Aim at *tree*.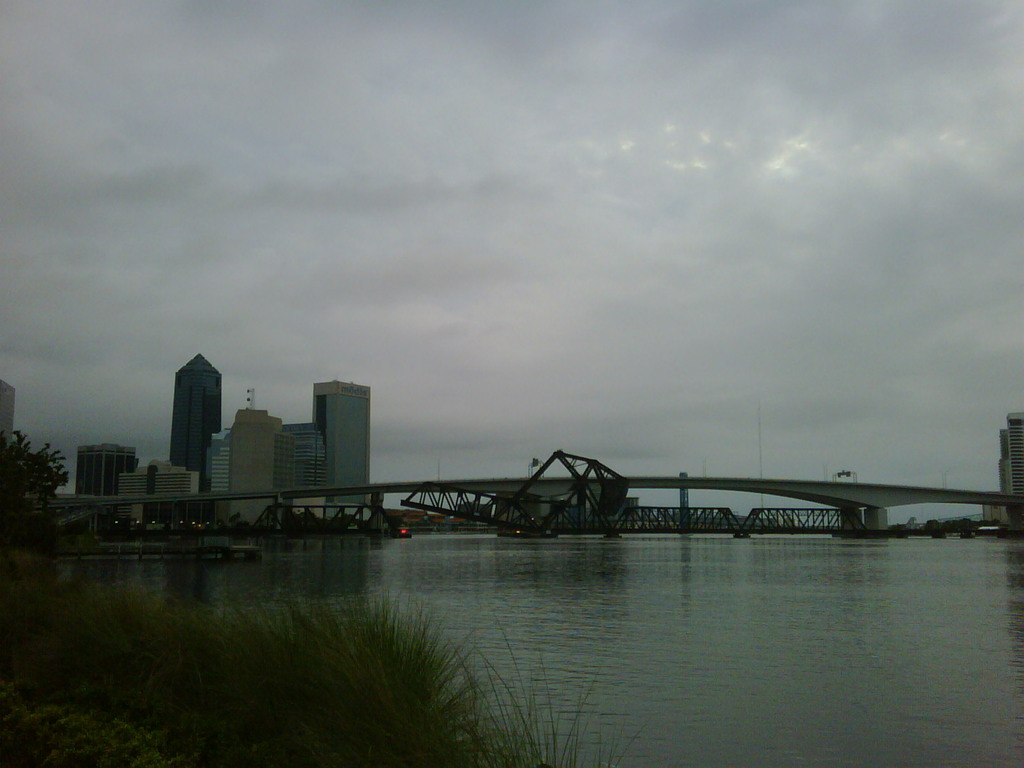
Aimed at <region>6, 413, 67, 544</region>.
